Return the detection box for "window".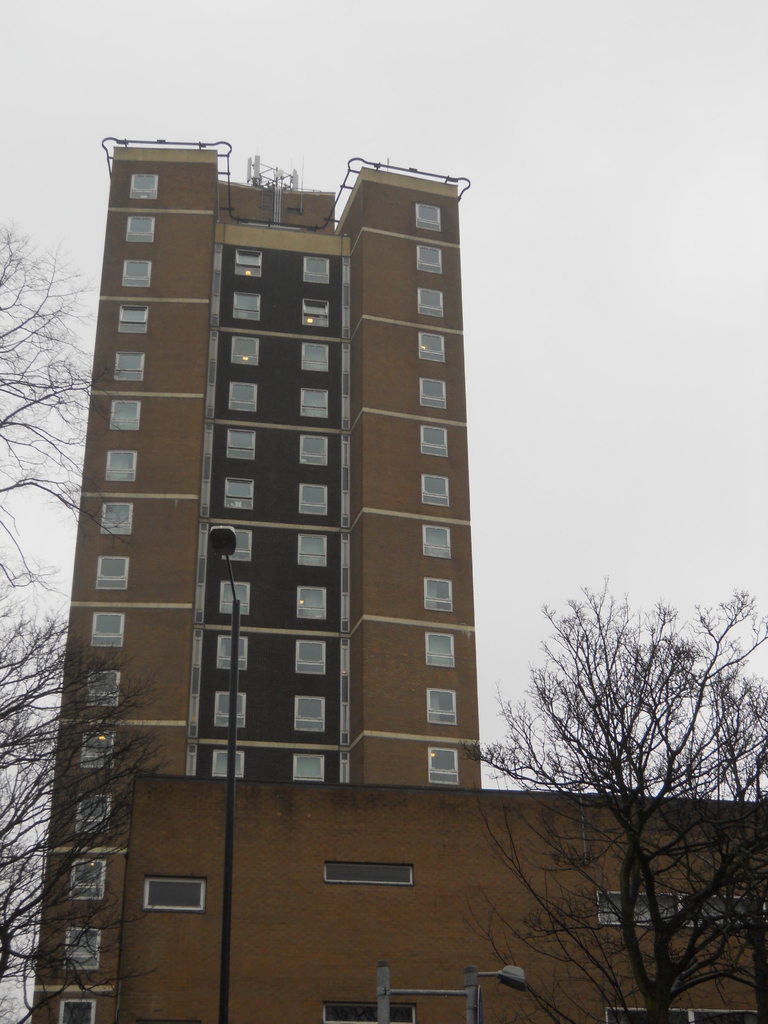
(x1=415, y1=242, x2=443, y2=270).
